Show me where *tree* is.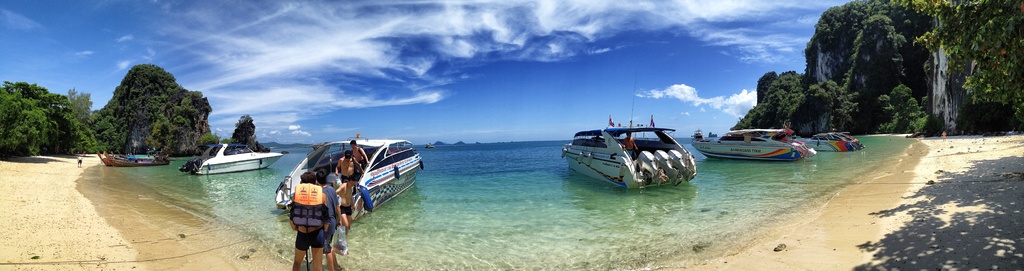
*tree* is at detection(80, 54, 211, 151).
